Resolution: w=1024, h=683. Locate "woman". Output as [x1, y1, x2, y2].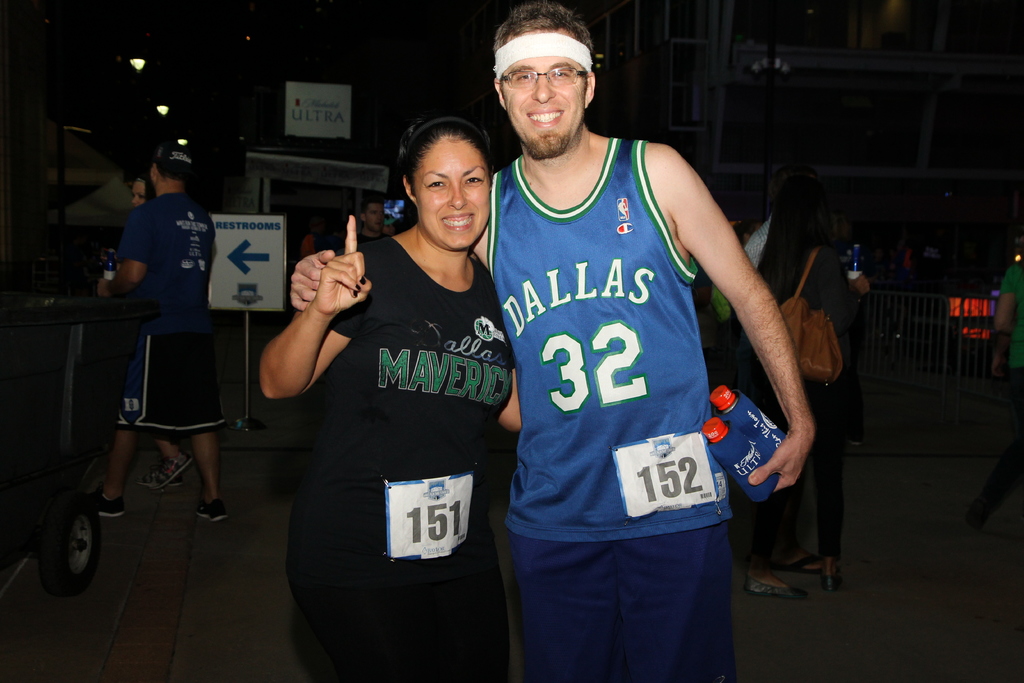
[742, 179, 872, 599].
